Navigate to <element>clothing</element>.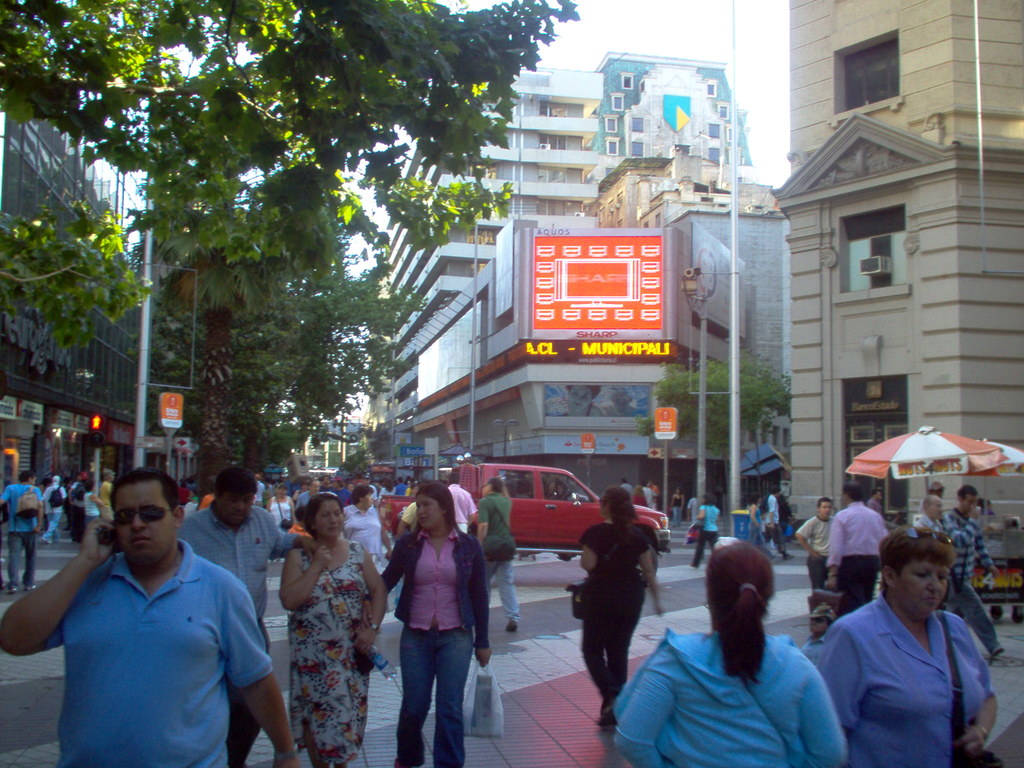
Navigation target: Rect(756, 495, 790, 564).
